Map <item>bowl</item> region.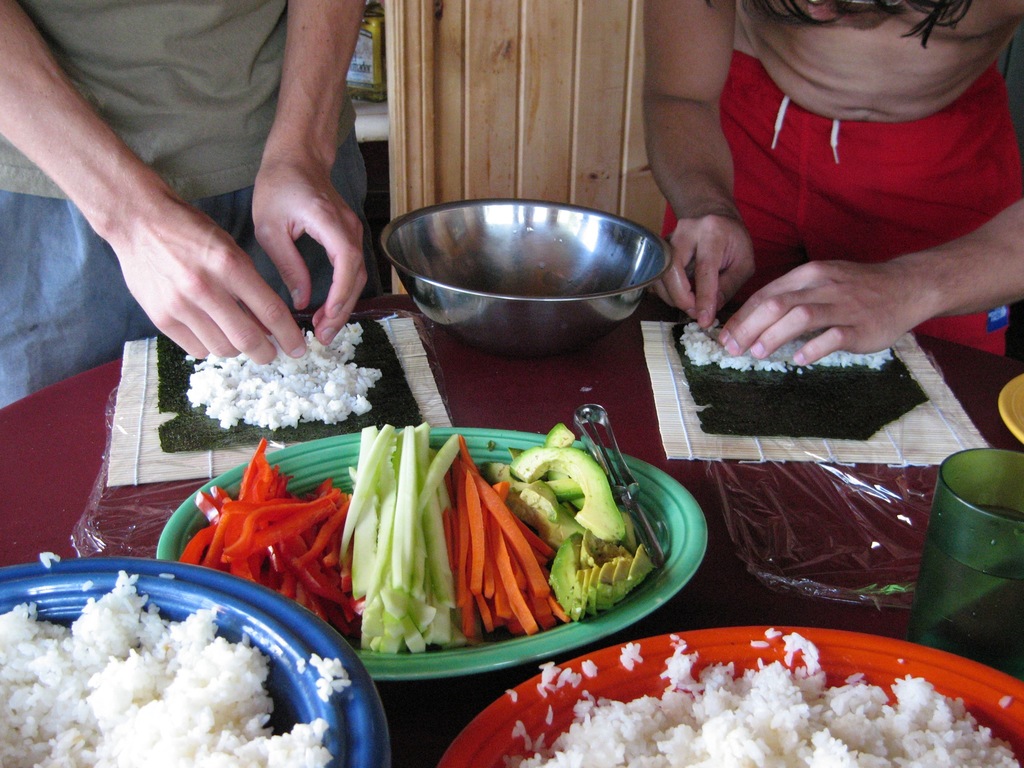
Mapped to rect(436, 625, 1023, 767).
